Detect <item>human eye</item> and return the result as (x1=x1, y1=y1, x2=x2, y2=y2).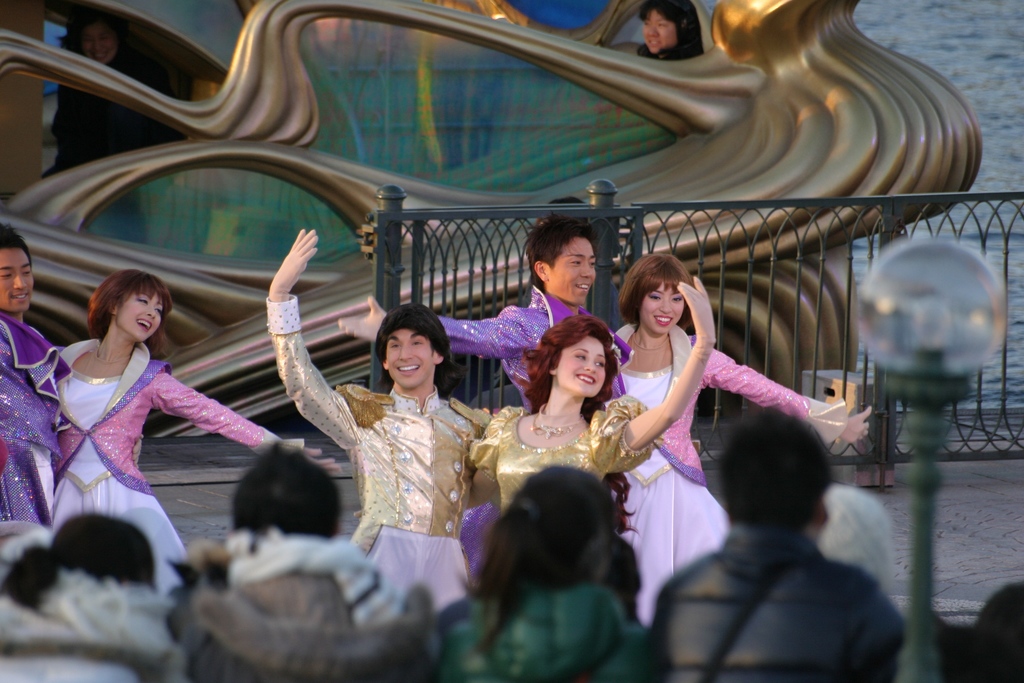
(x1=572, y1=352, x2=586, y2=363).
